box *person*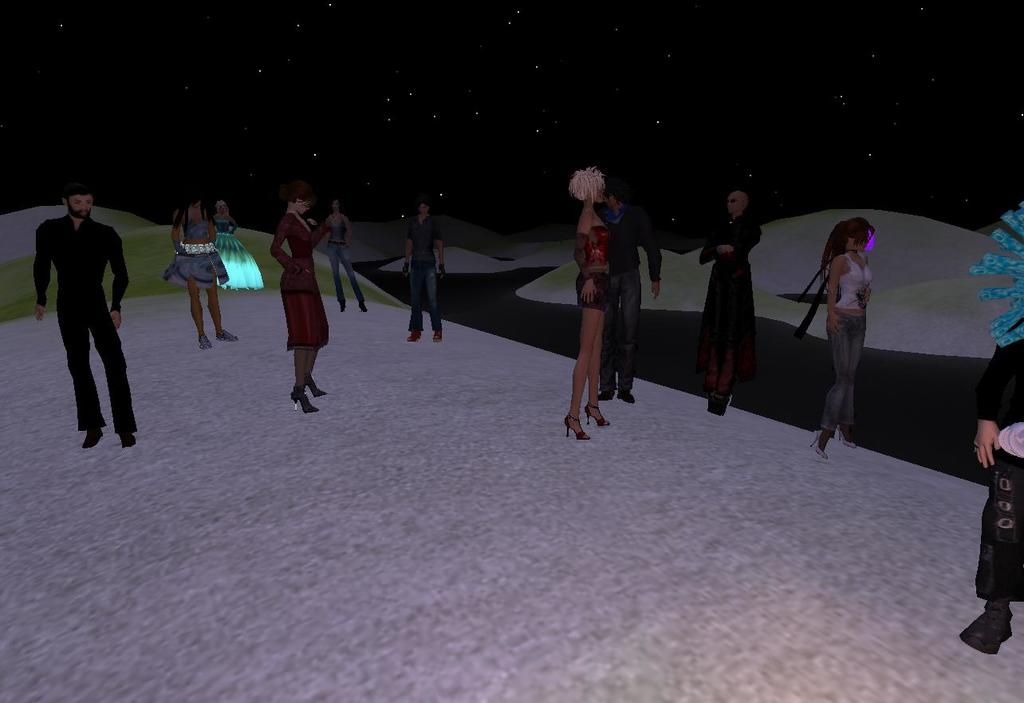
crop(271, 173, 344, 413)
